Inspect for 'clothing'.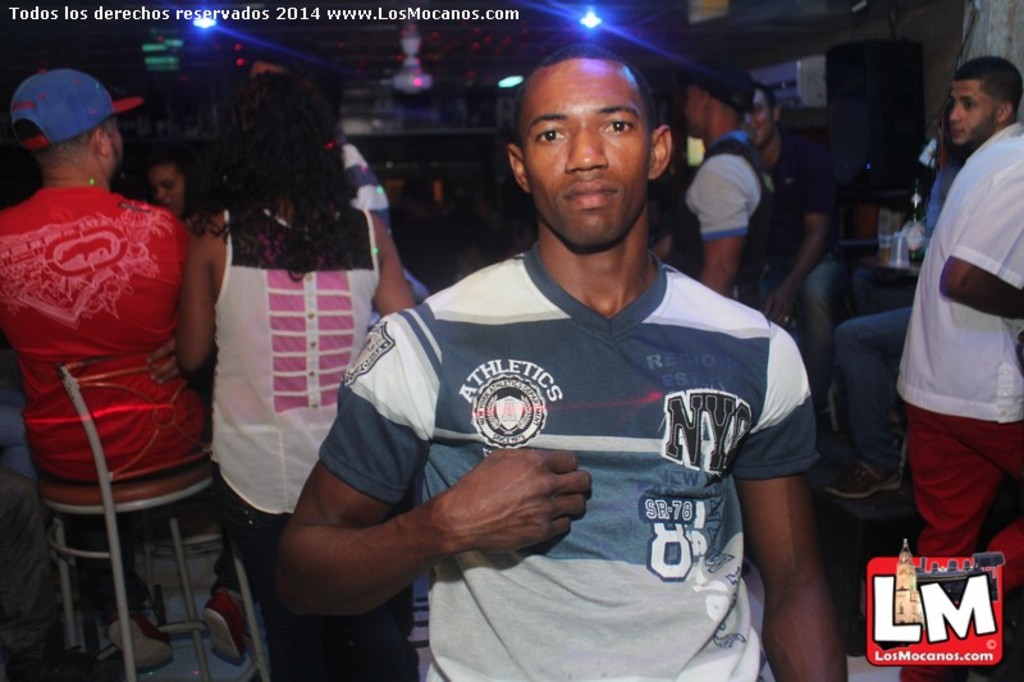
Inspection: 891 120 1023 681.
